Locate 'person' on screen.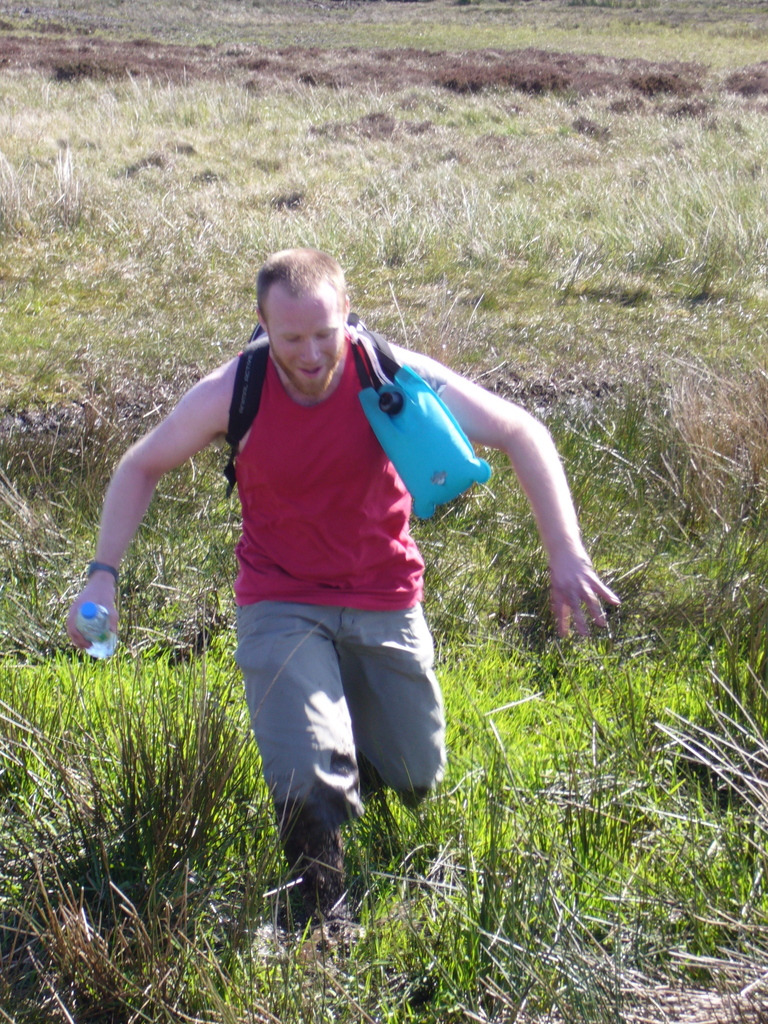
On screen at bbox(61, 252, 620, 948).
